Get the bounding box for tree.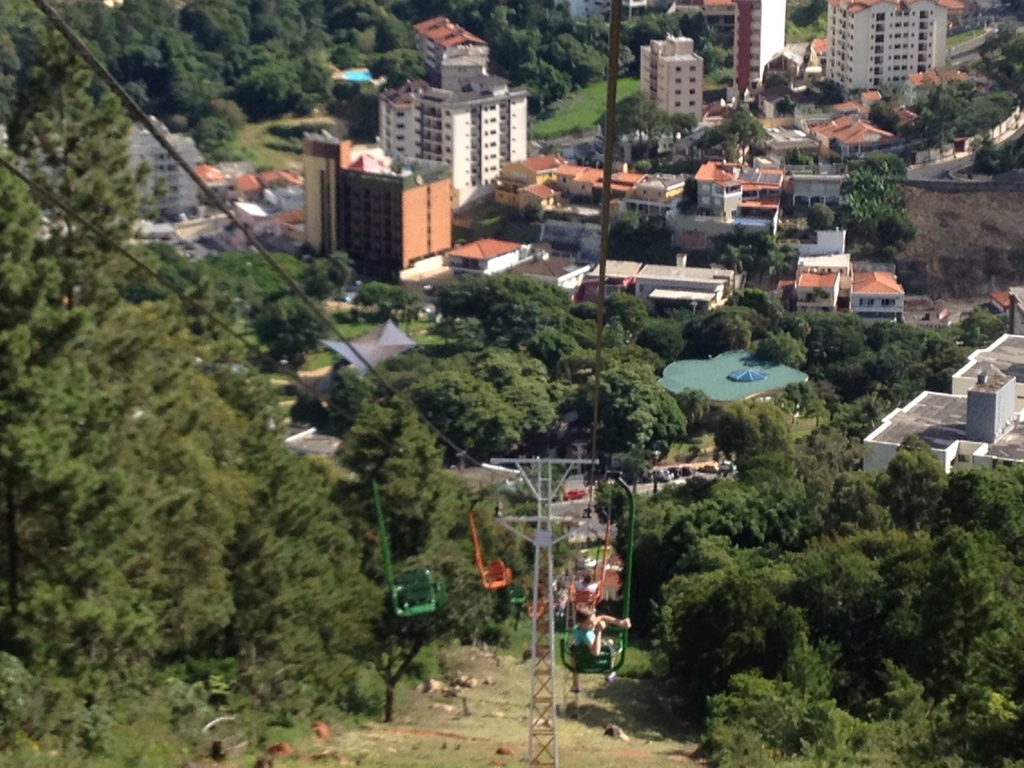
detection(976, 19, 1023, 92).
